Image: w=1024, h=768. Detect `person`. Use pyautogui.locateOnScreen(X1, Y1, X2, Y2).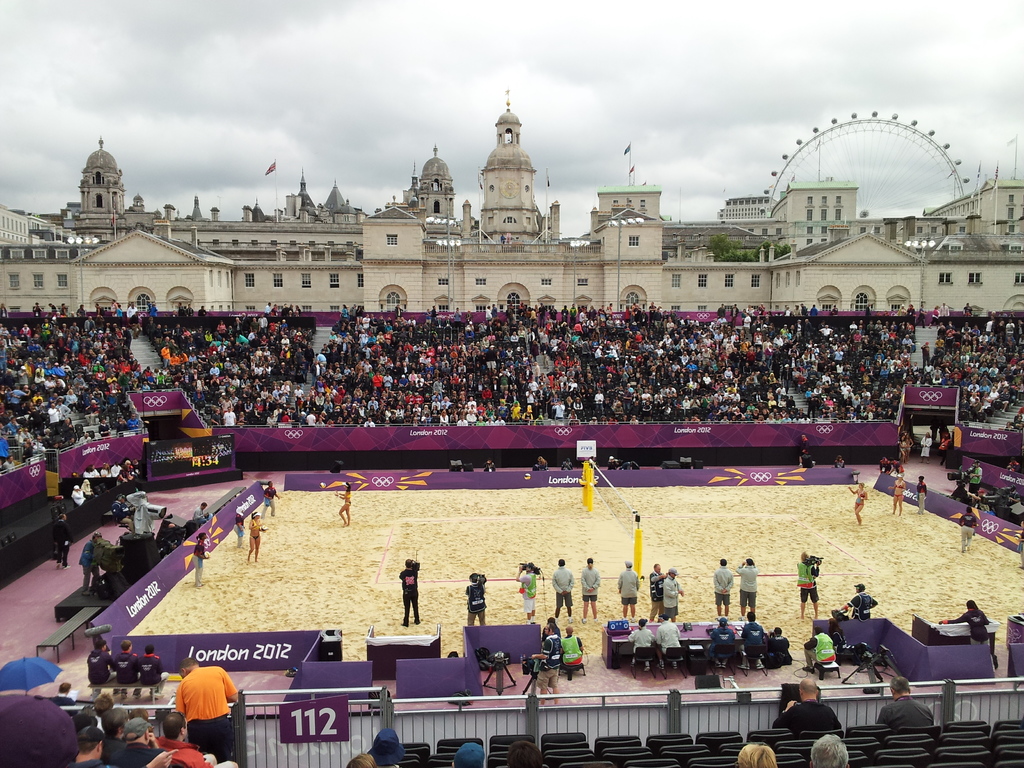
pyautogui.locateOnScreen(1006, 484, 1022, 504).
